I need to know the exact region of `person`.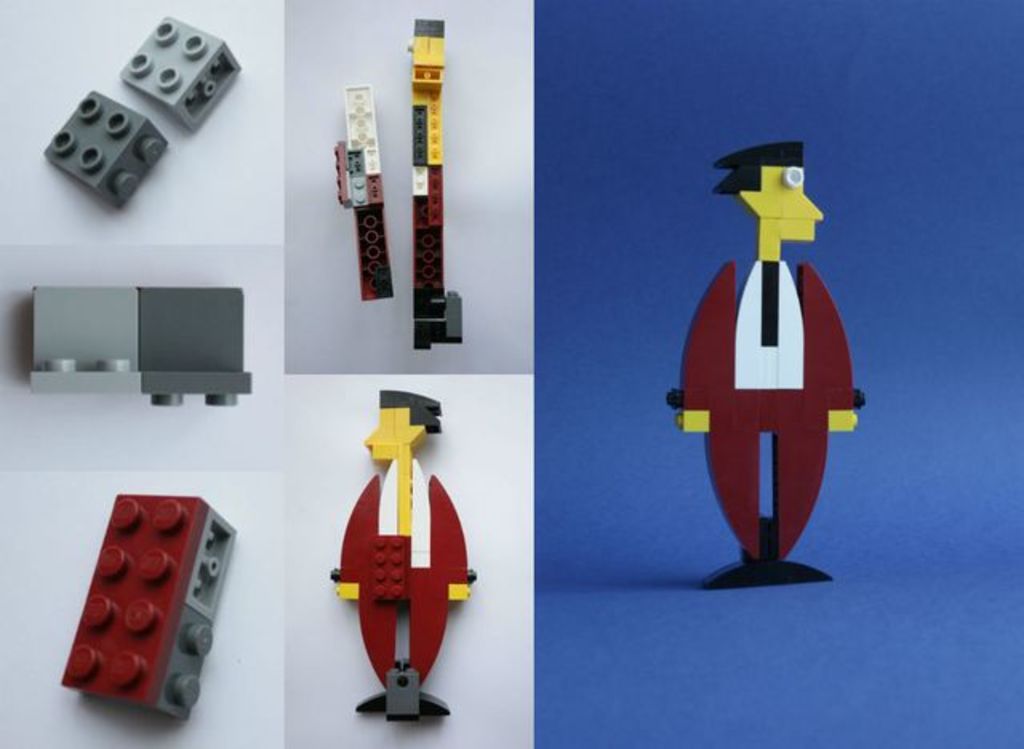
Region: <region>662, 144, 867, 587</region>.
